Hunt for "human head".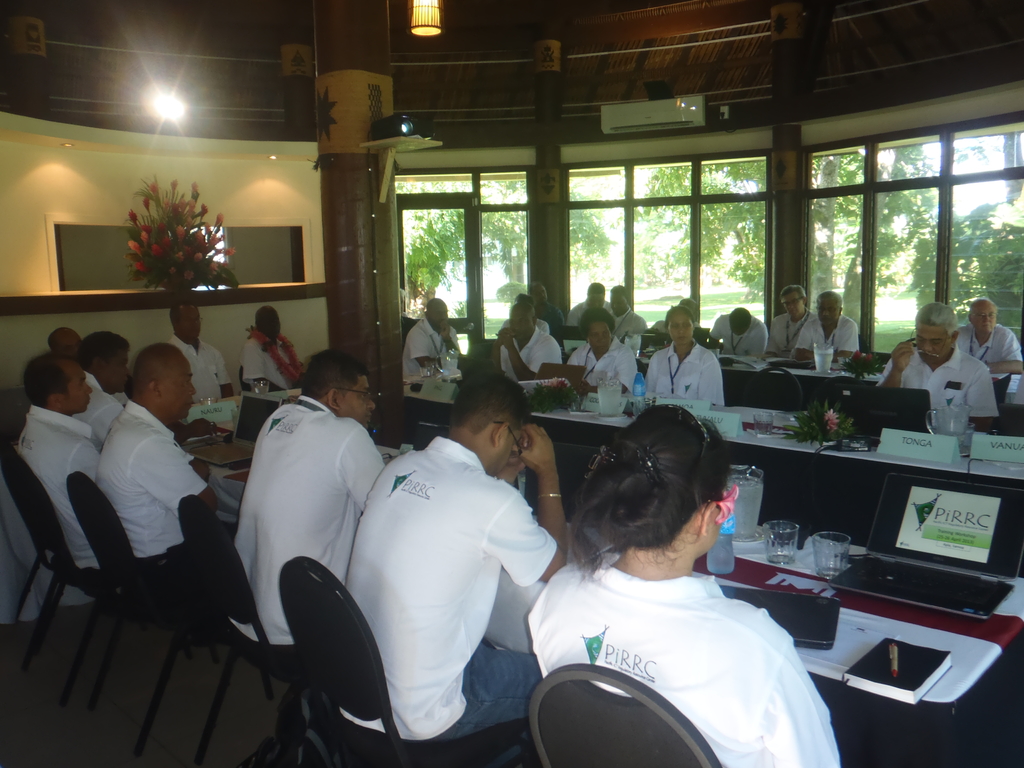
Hunted down at 132:343:198:421.
